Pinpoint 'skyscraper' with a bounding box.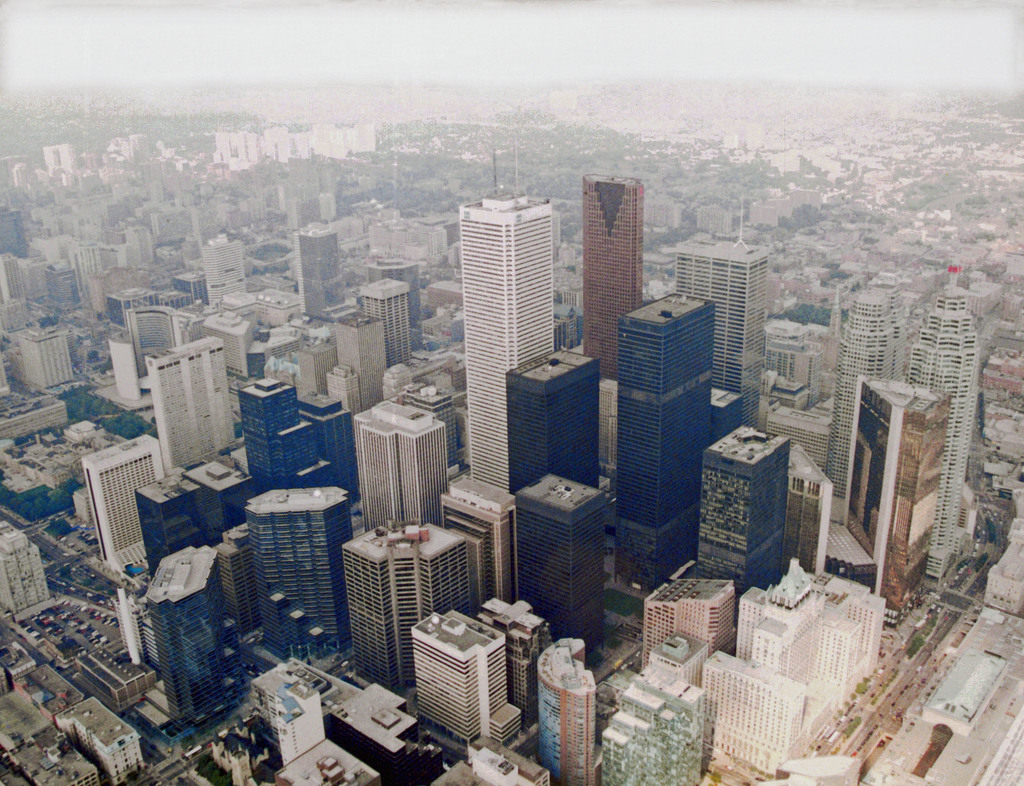
locate(581, 173, 643, 378).
